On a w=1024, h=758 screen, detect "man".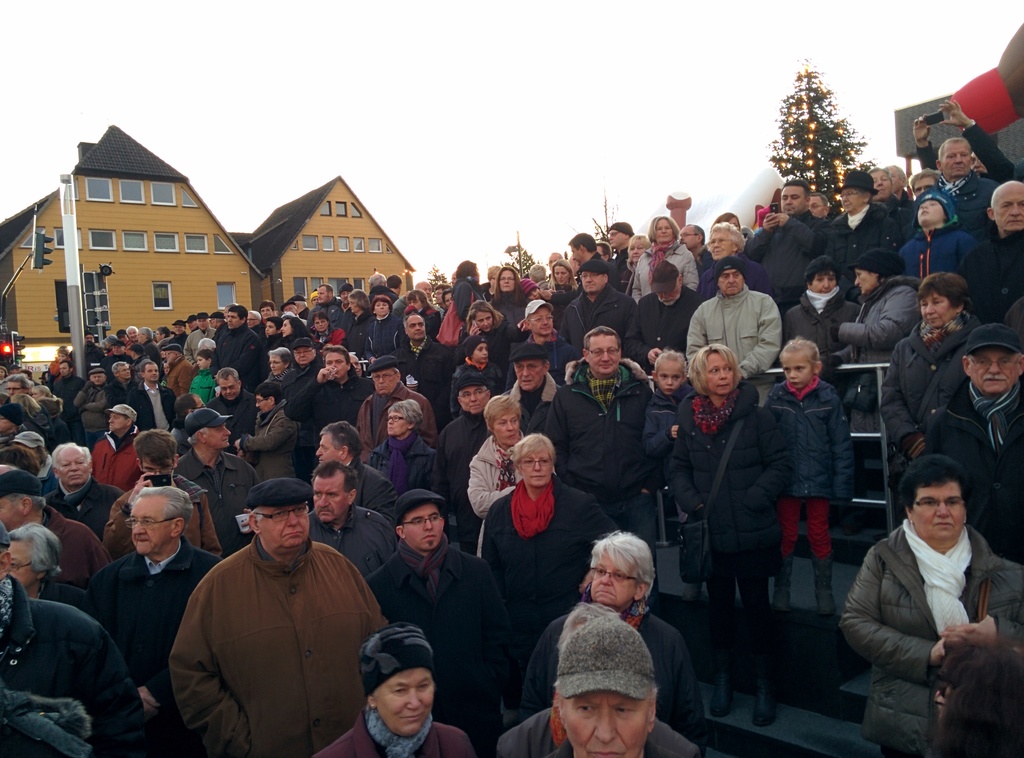
(0,513,150,757).
